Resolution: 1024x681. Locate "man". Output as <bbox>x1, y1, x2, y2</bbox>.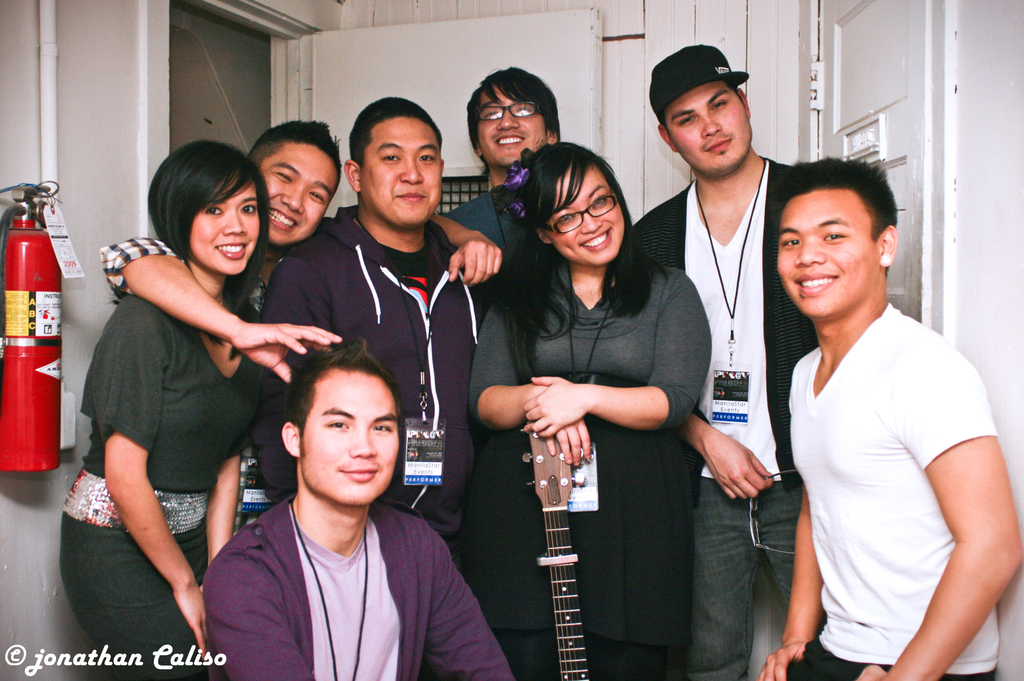
<bbox>204, 335, 513, 680</bbox>.
